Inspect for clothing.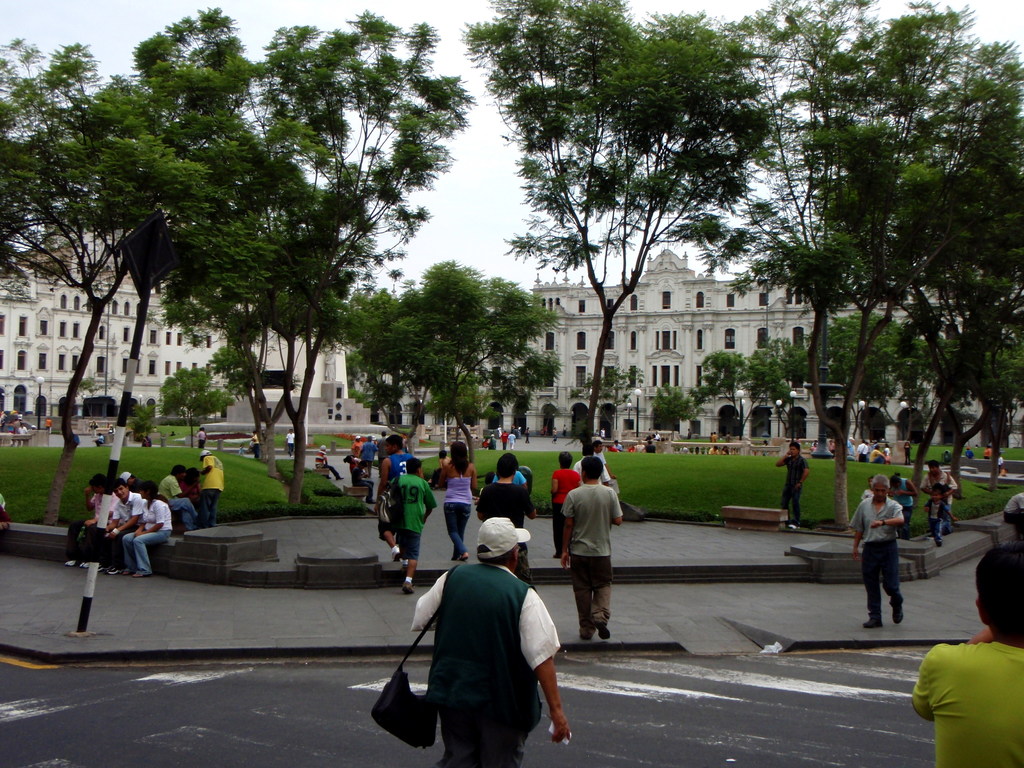
Inspection: <region>550, 467, 578, 547</region>.
